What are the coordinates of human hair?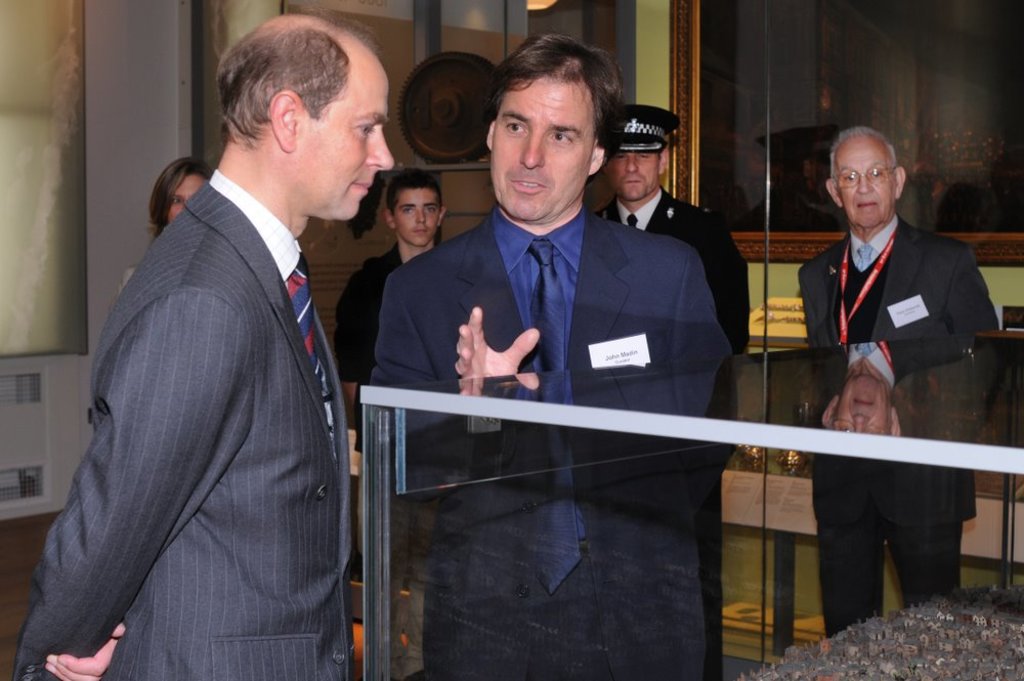
bbox=[828, 126, 898, 189].
